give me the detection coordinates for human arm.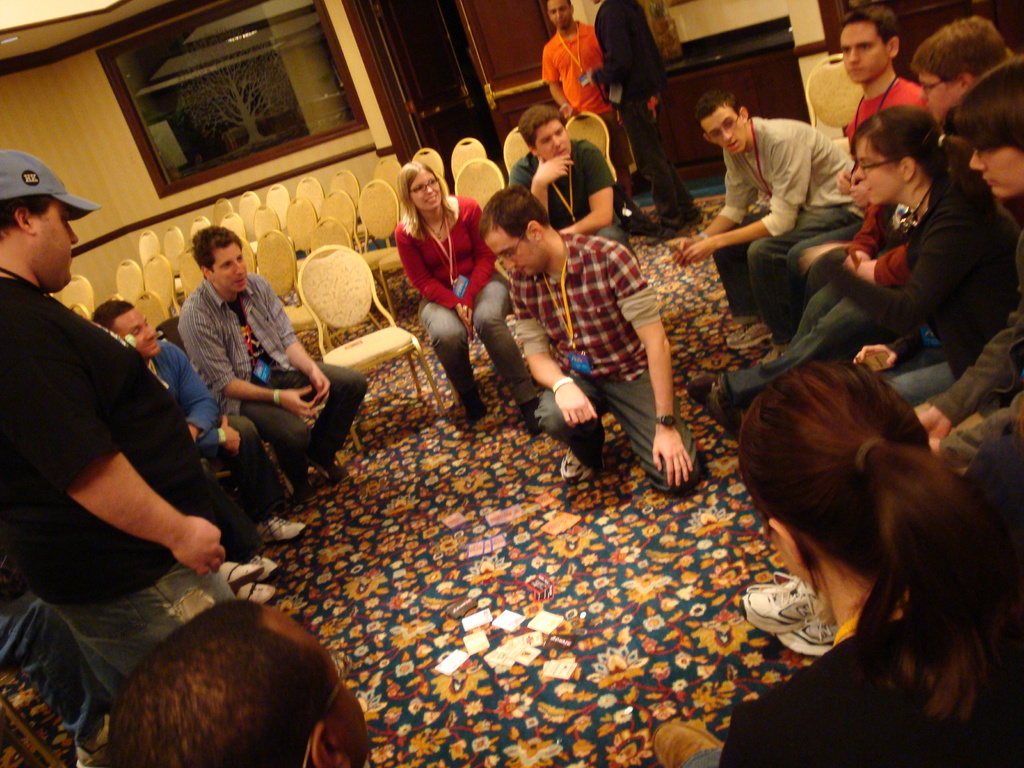
Rect(263, 279, 331, 412).
